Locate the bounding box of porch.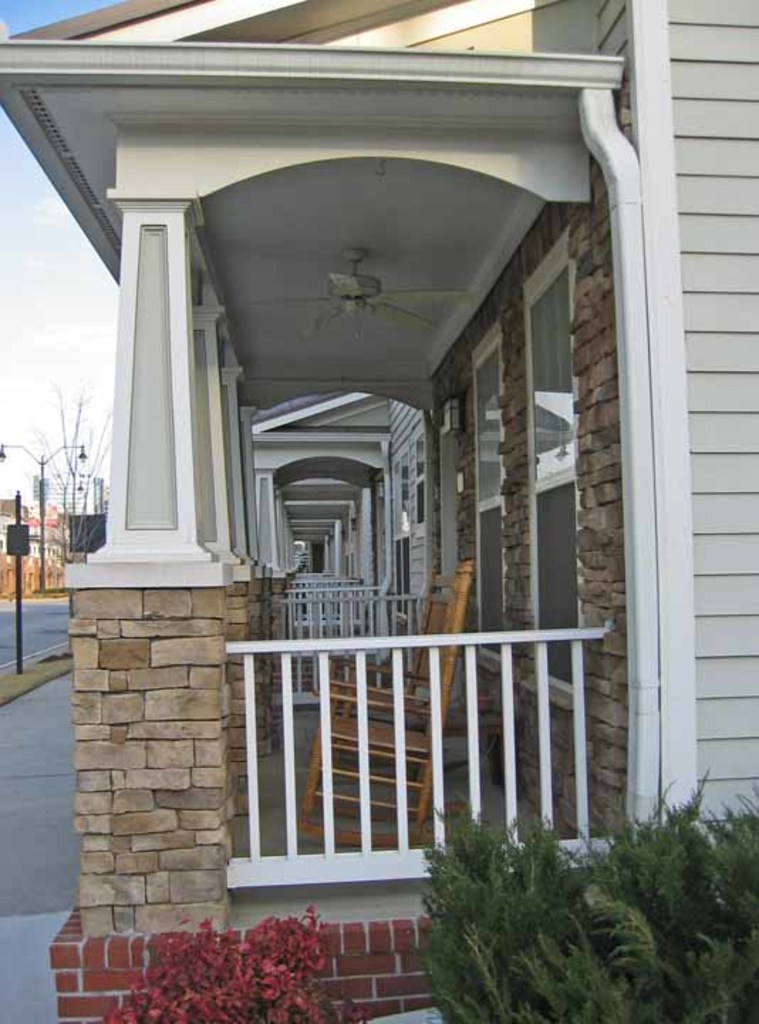
Bounding box: [left=215, top=587, right=611, bottom=889].
